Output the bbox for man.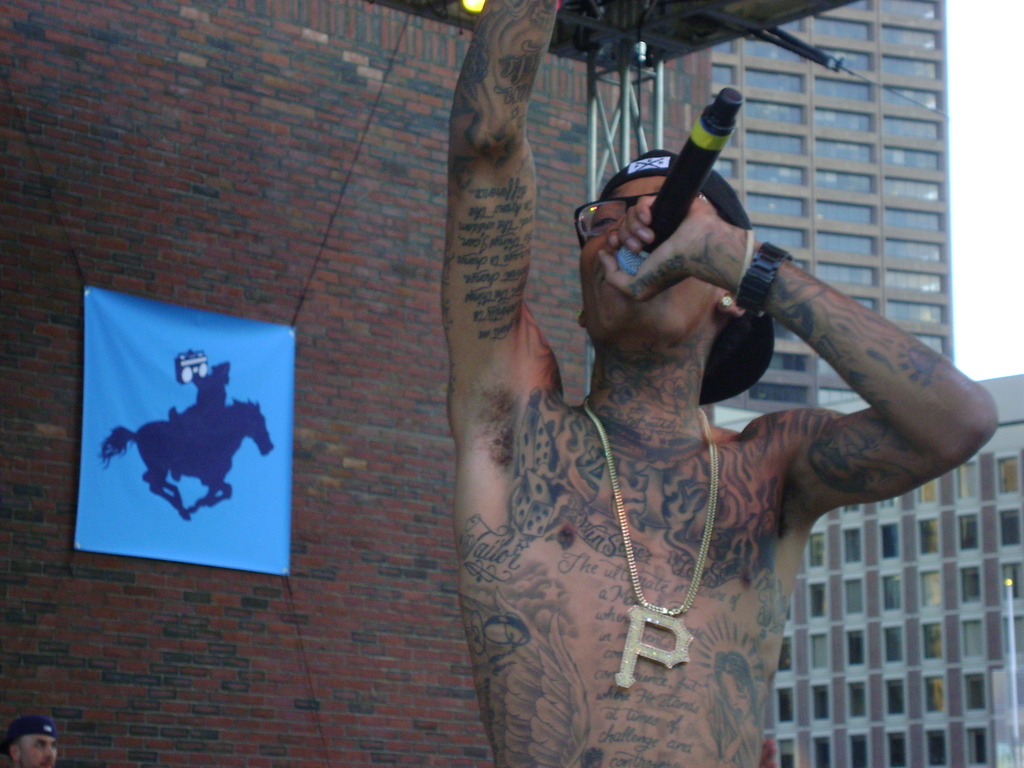
l=443, t=0, r=1001, b=767.
